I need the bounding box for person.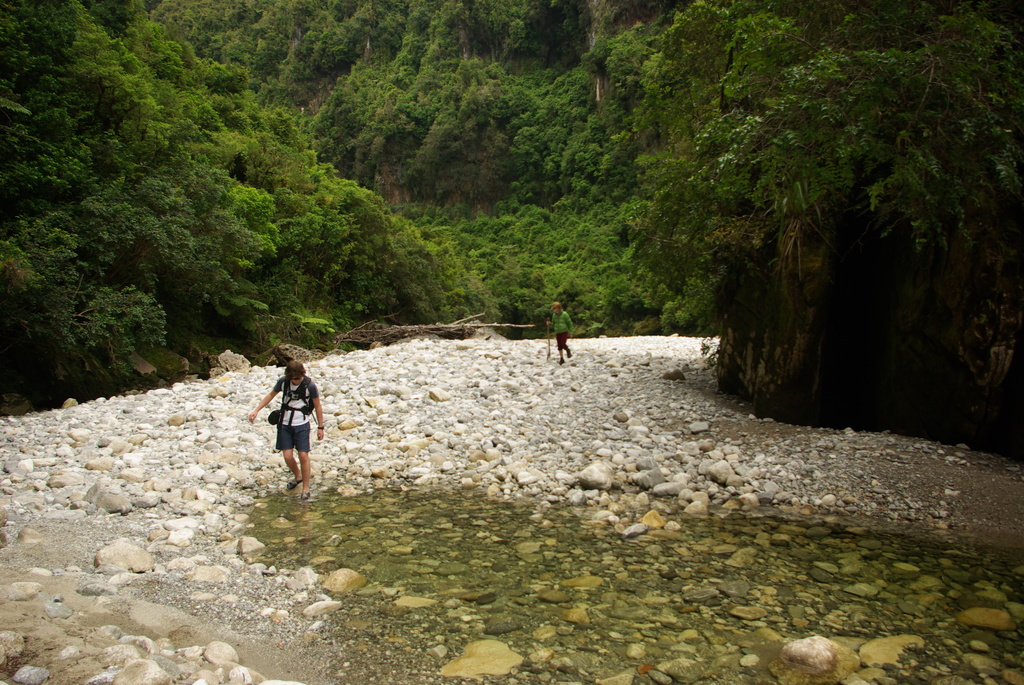
Here it is: 249:361:326:500.
